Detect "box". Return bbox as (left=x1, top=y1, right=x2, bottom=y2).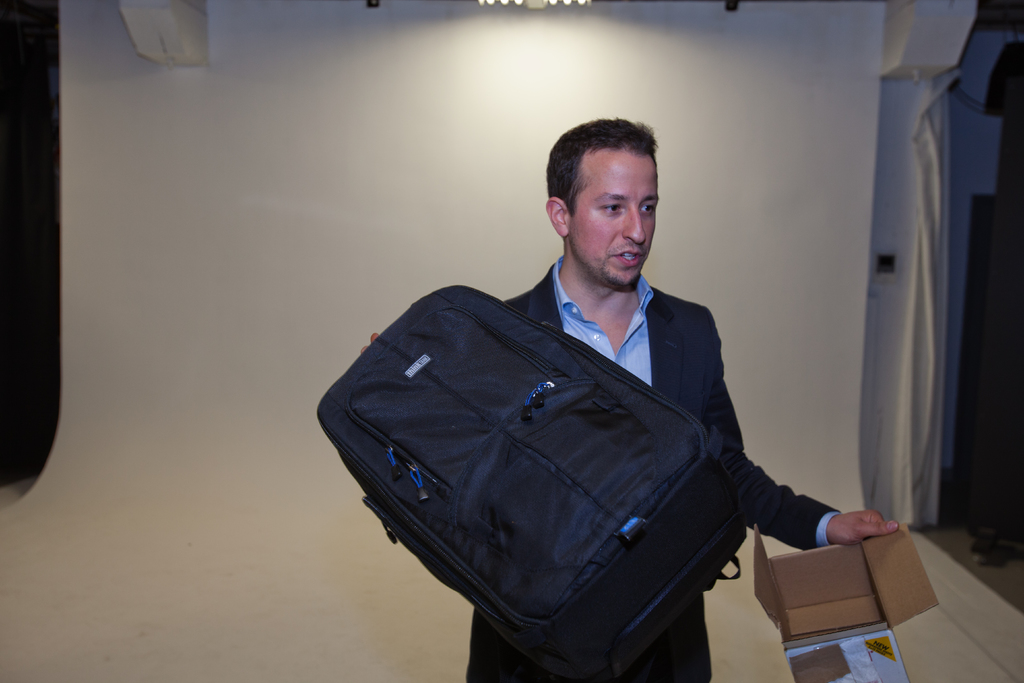
(left=745, top=523, right=939, bottom=682).
